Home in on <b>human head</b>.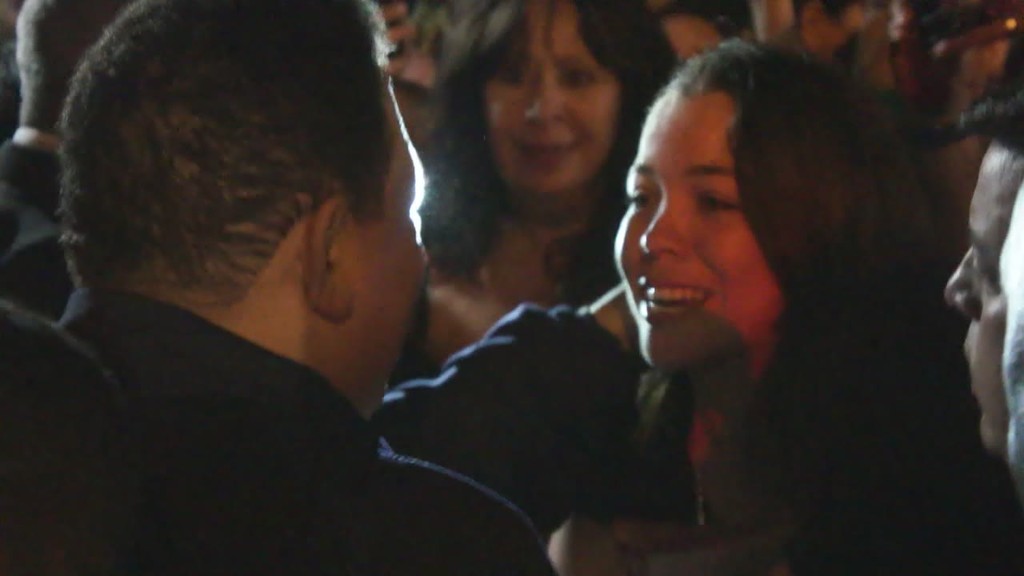
Homed in at {"left": 1001, "top": 185, "right": 1023, "bottom": 513}.
